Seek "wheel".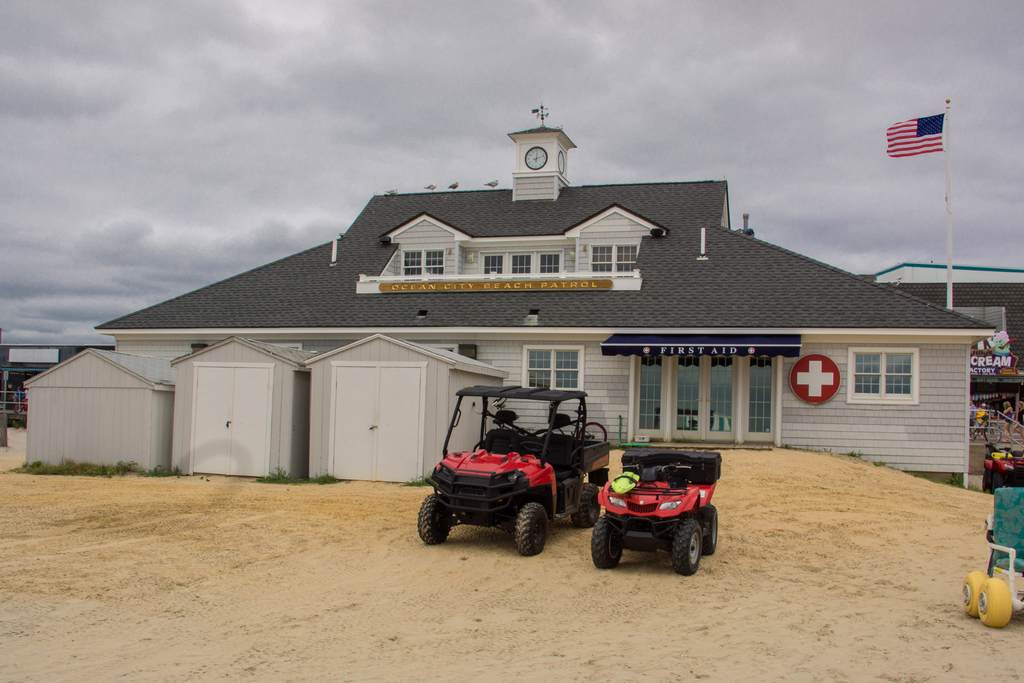
673,519,698,575.
